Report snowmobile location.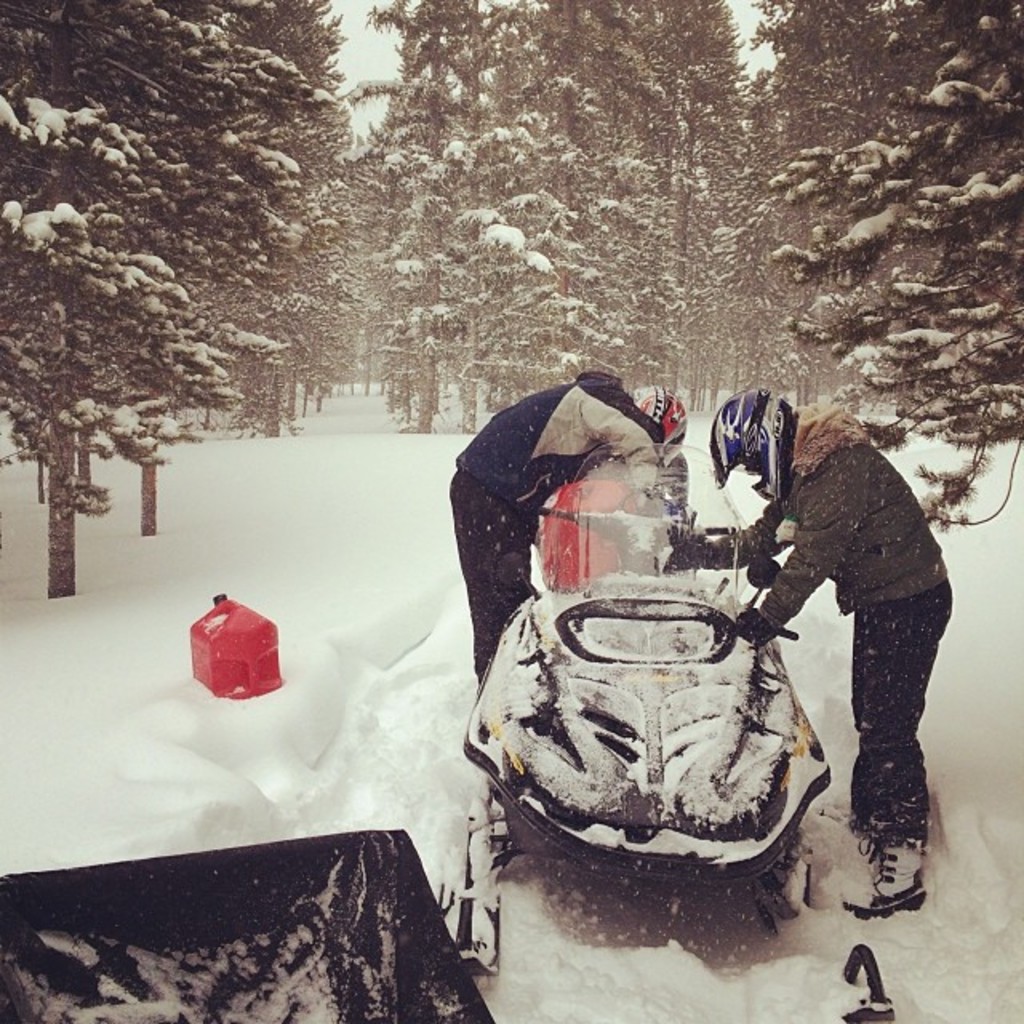
Report: Rect(416, 565, 898, 1003).
